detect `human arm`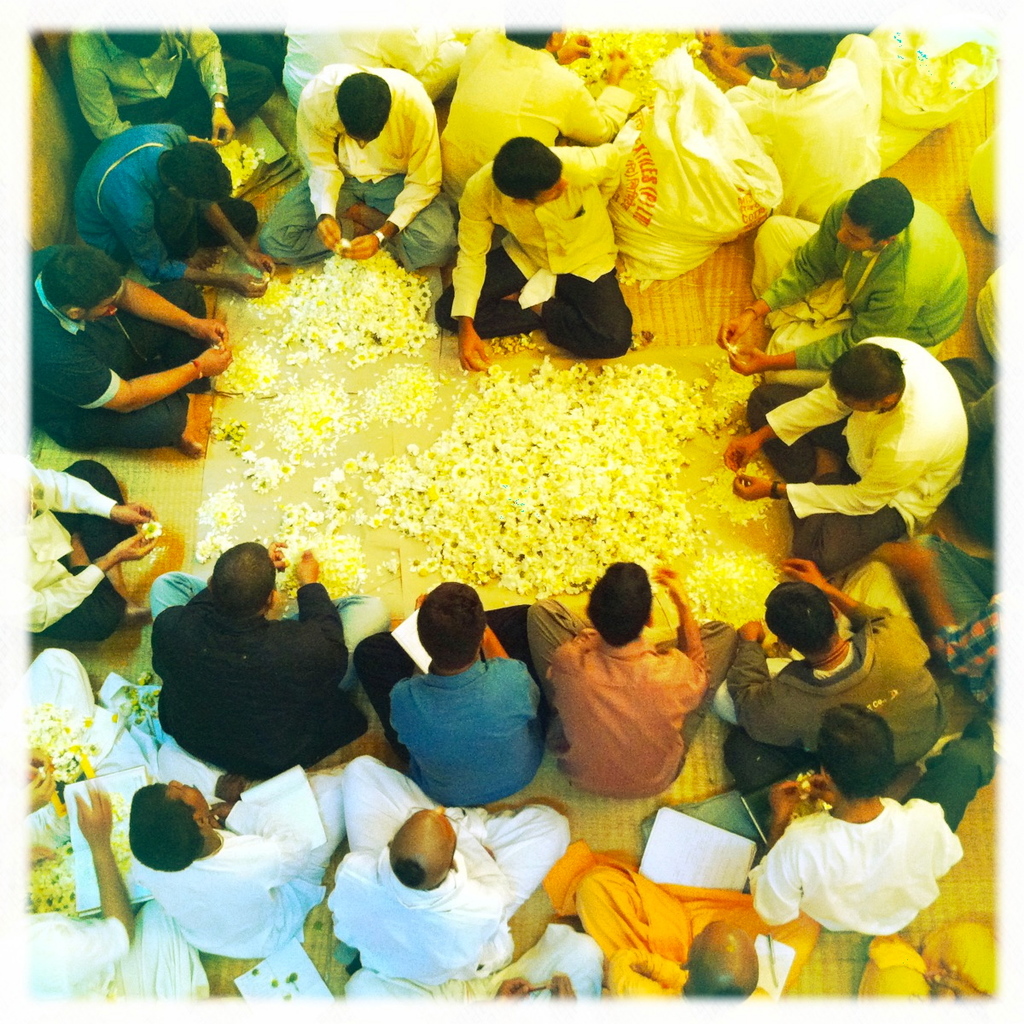
[left=933, top=974, right=975, bottom=995]
